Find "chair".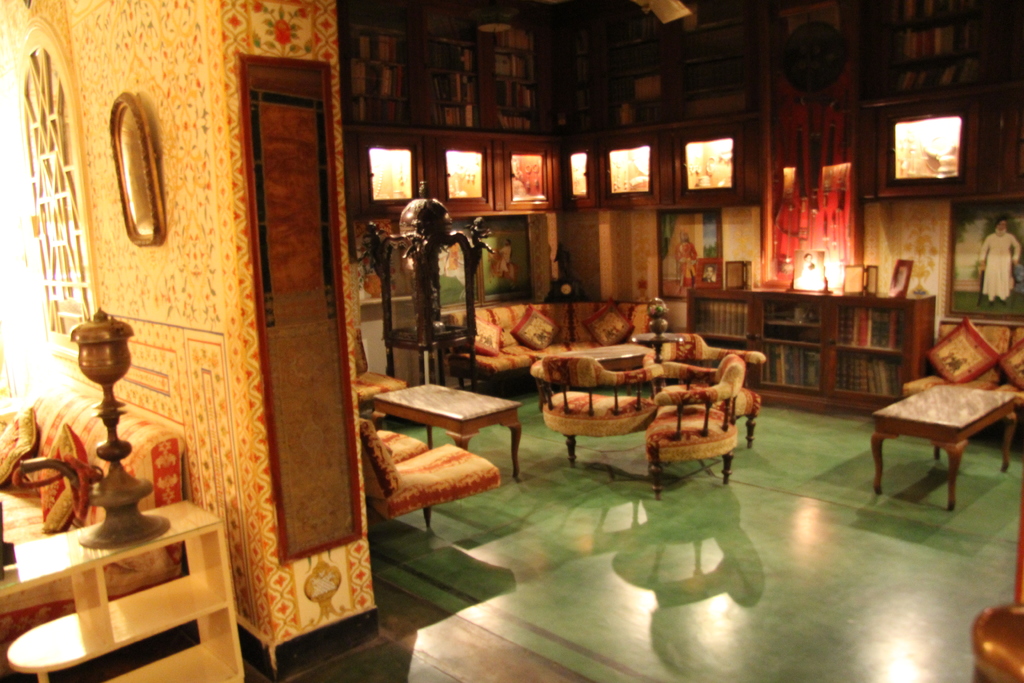
Rect(356, 331, 406, 409).
